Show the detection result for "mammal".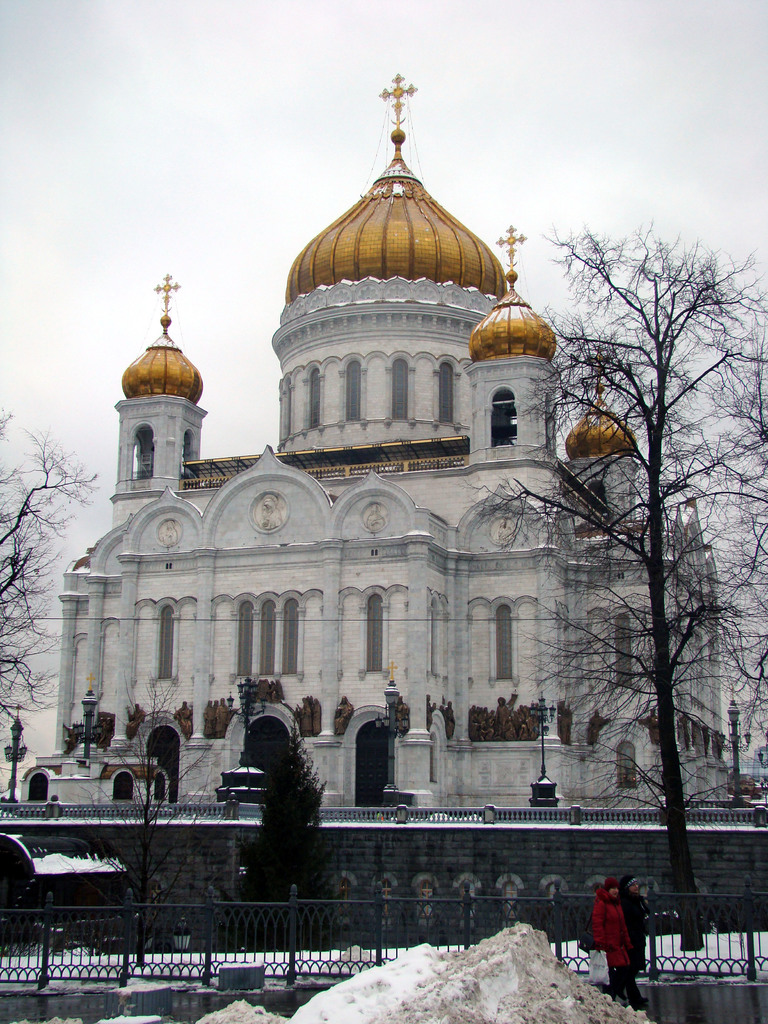
Rect(158, 517, 177, 543).
